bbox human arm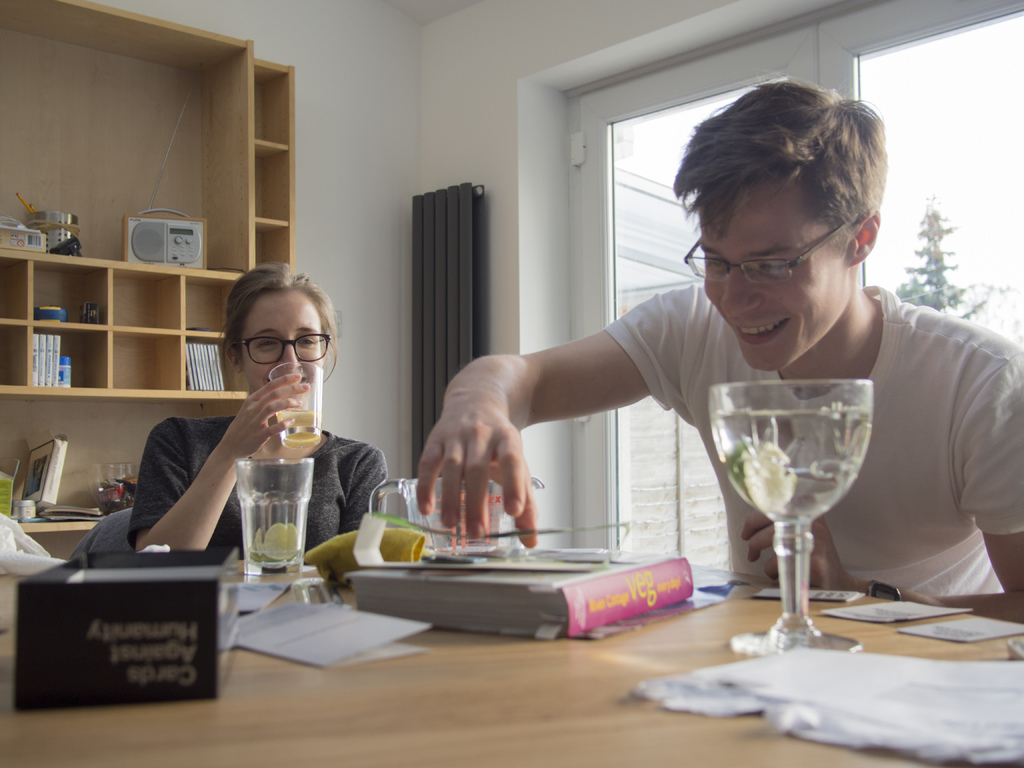
(134,371,310,552)
